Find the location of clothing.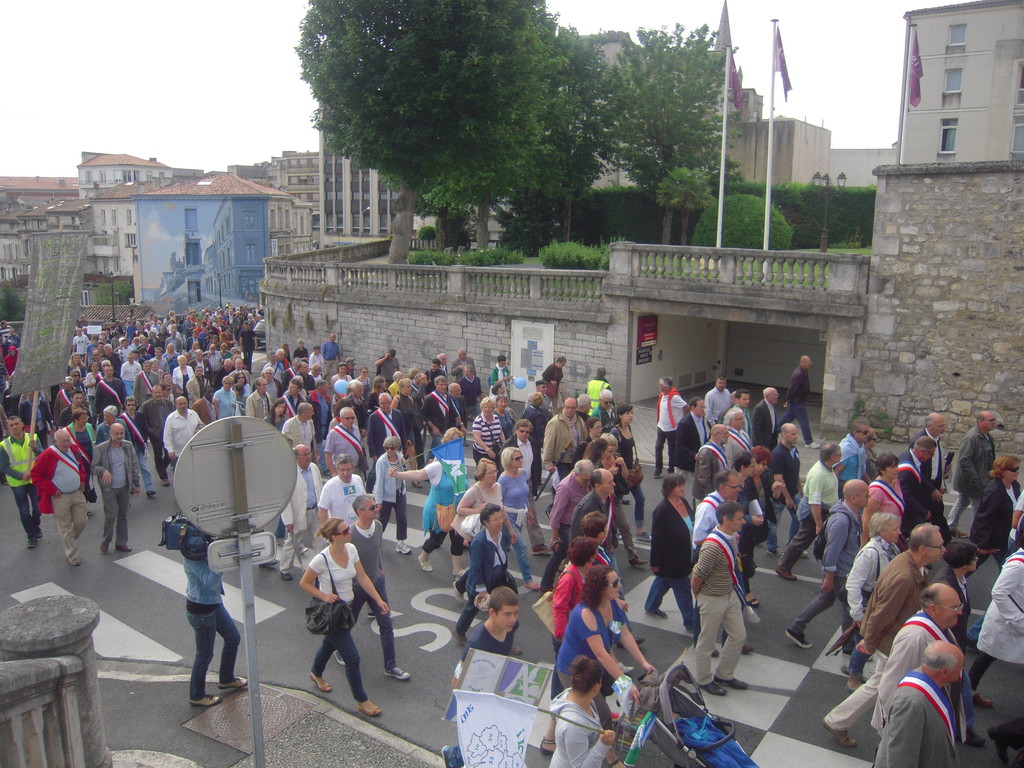
Location: (378, 353, 399, 389).
